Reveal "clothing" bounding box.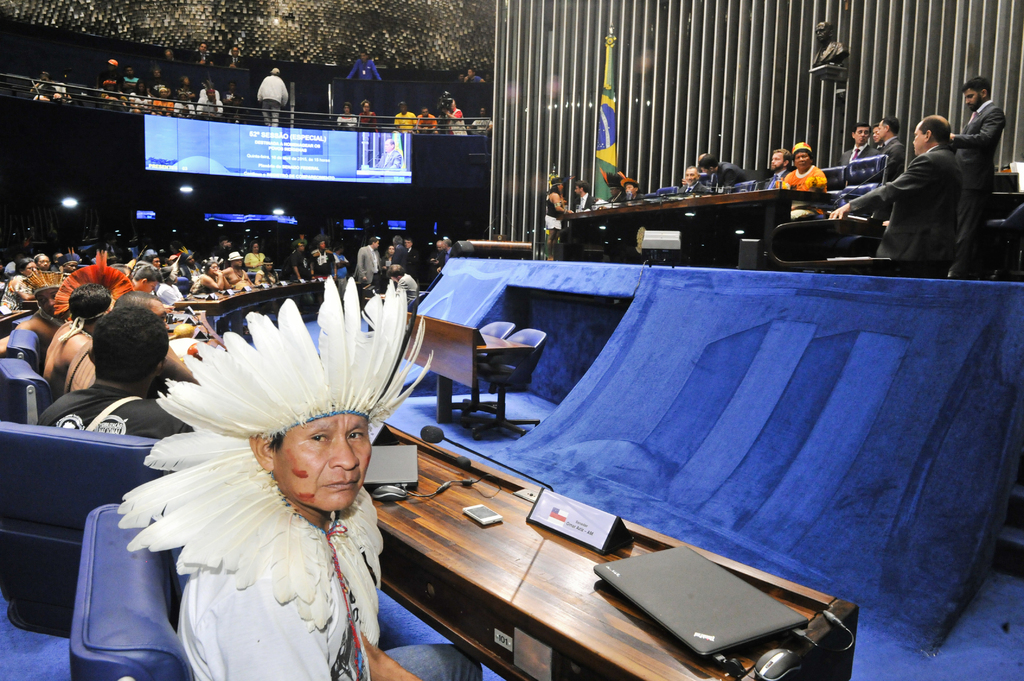
Revealed: x1=866 y1=102 x2=991 y2=278.
